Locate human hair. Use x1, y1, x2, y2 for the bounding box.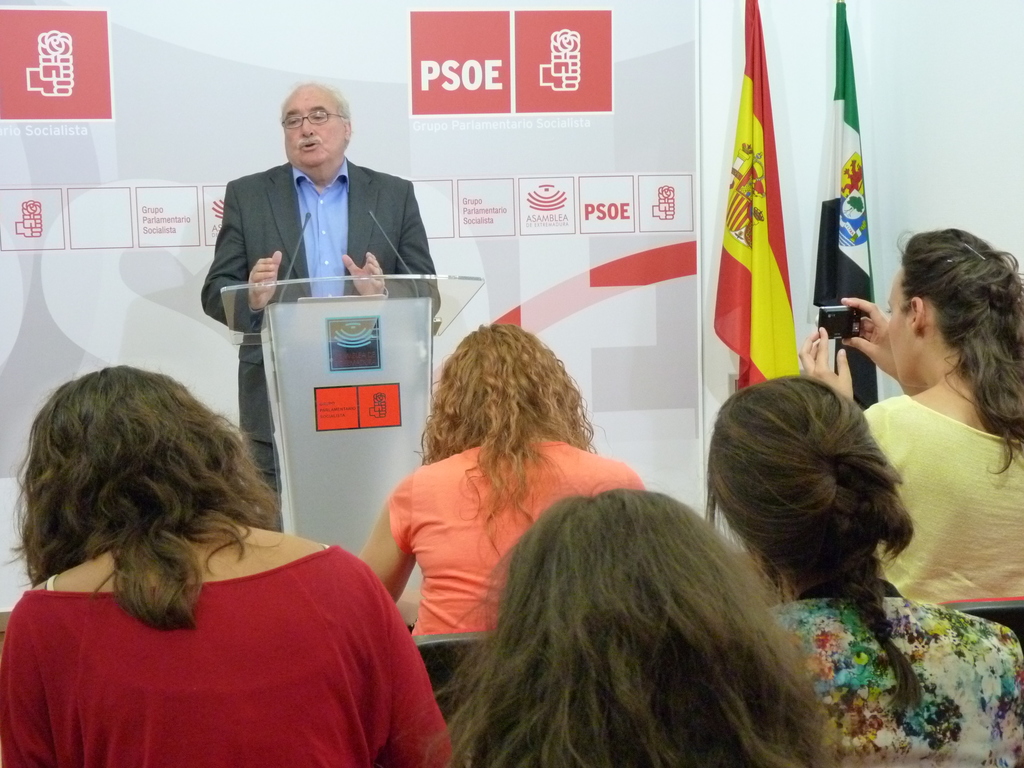
891, 220, 1023, 484.
